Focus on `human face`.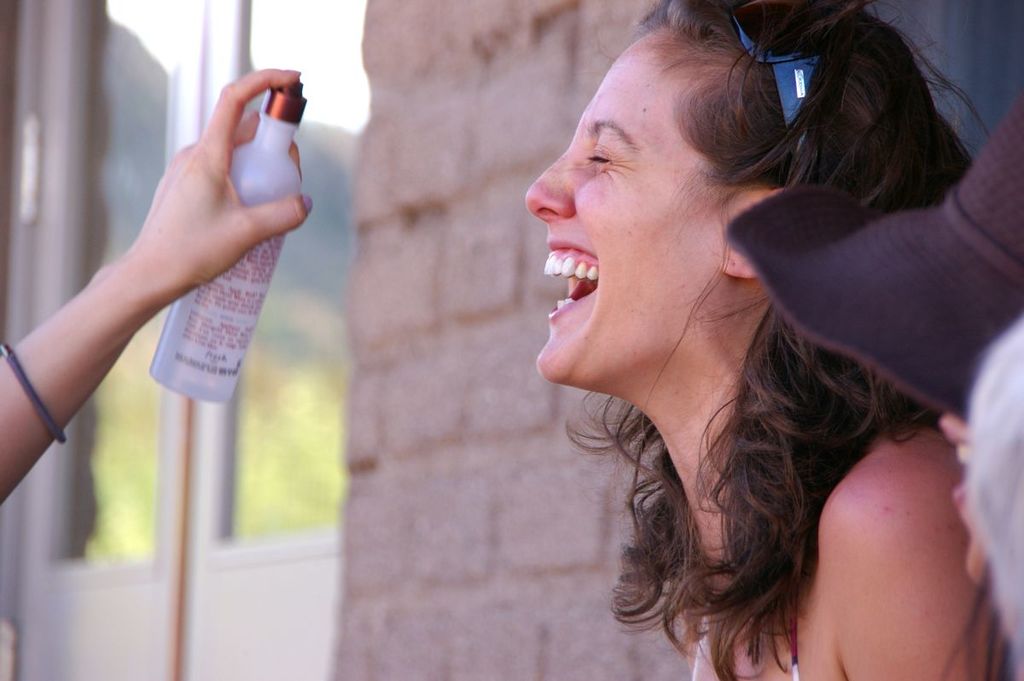
Focused at 932/412/998/584.
